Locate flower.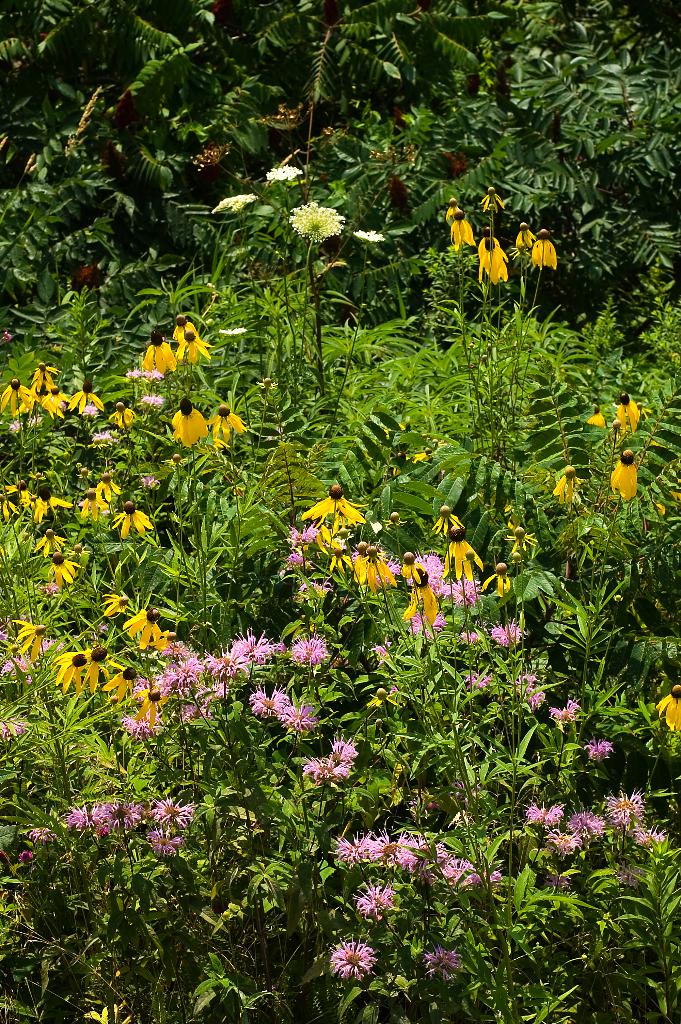
Bounding box: x1=373 y1=890 x2=409 y2=922.
